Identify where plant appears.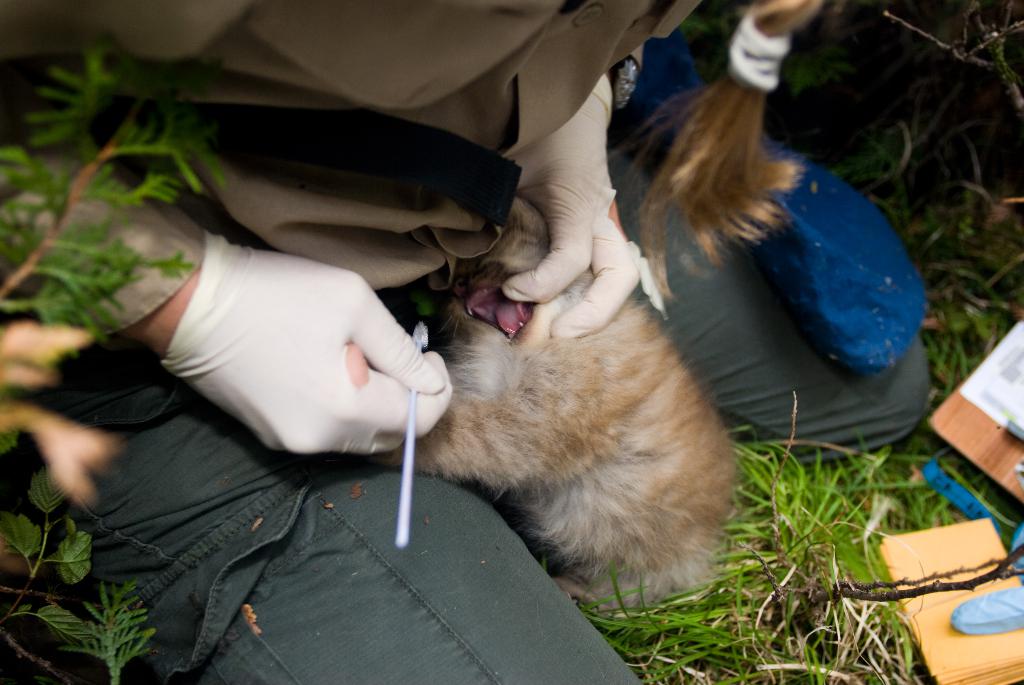
Appears at pyautogui.locateOnScreen(20, 48, 248, 395).
